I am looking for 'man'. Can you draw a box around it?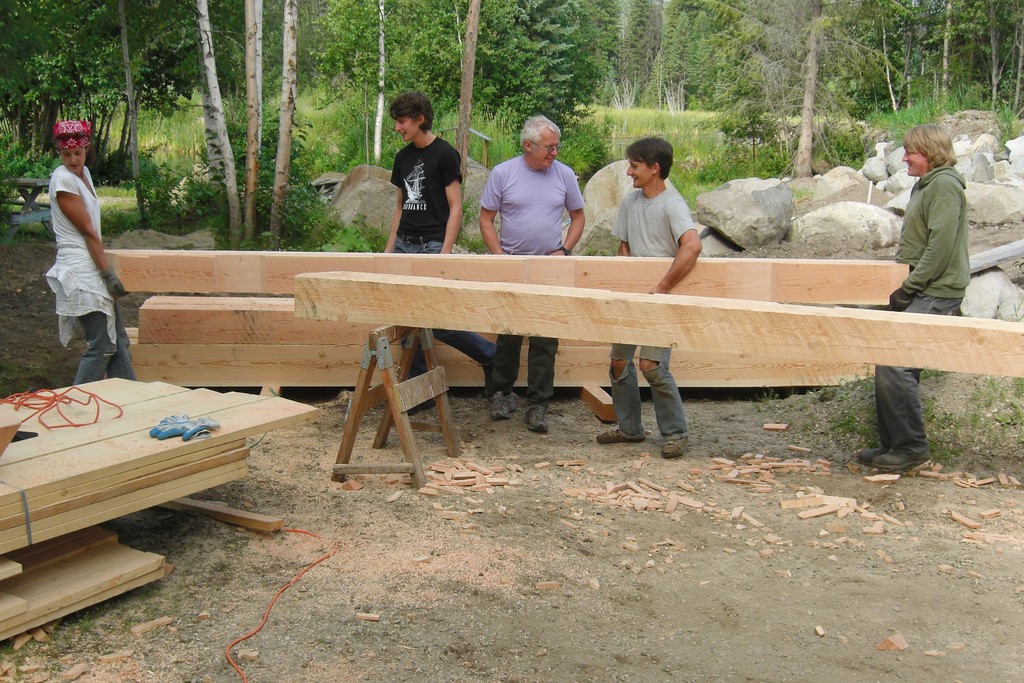
Sure, the bounding box is <region>591, 137, 701, 465</region>.
